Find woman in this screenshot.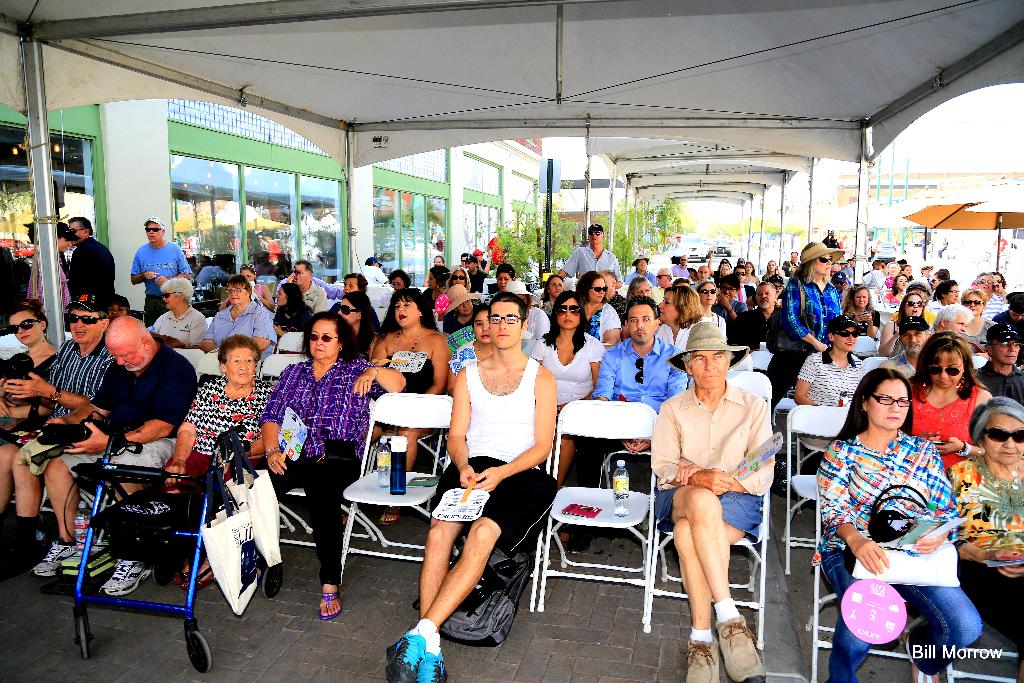
The bounding box for woman is 445, 305, 496, 392.
